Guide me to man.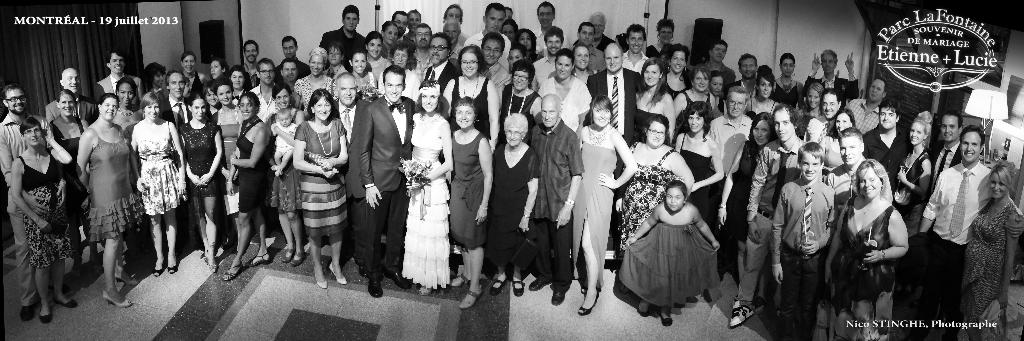
Guidance: region(226, 63, 250, 106).
